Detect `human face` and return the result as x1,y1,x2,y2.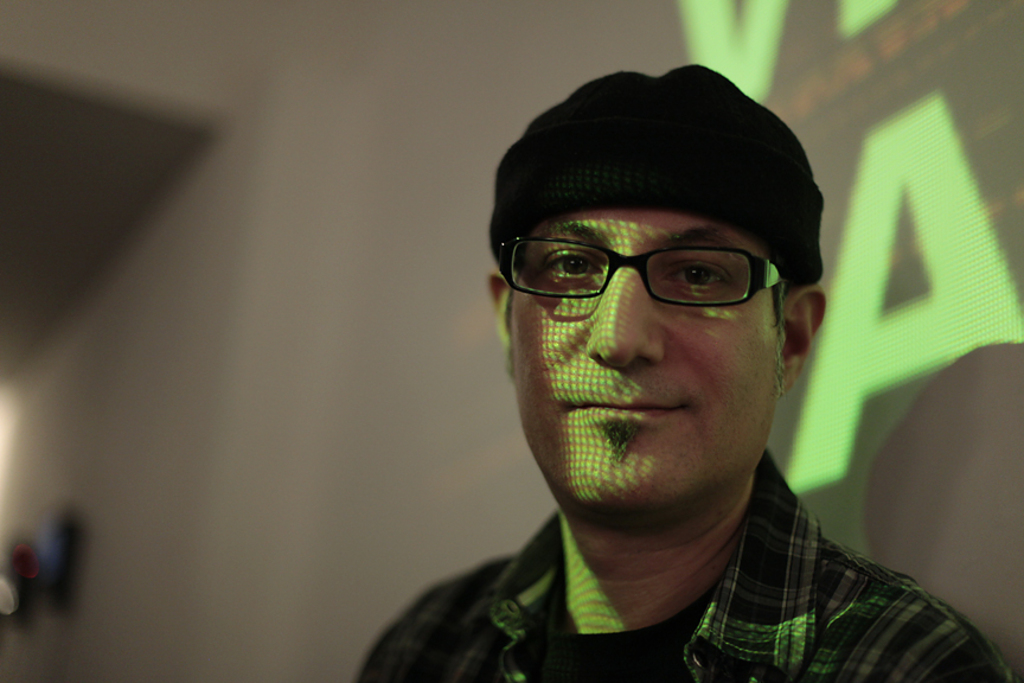
511,209,783,509.
